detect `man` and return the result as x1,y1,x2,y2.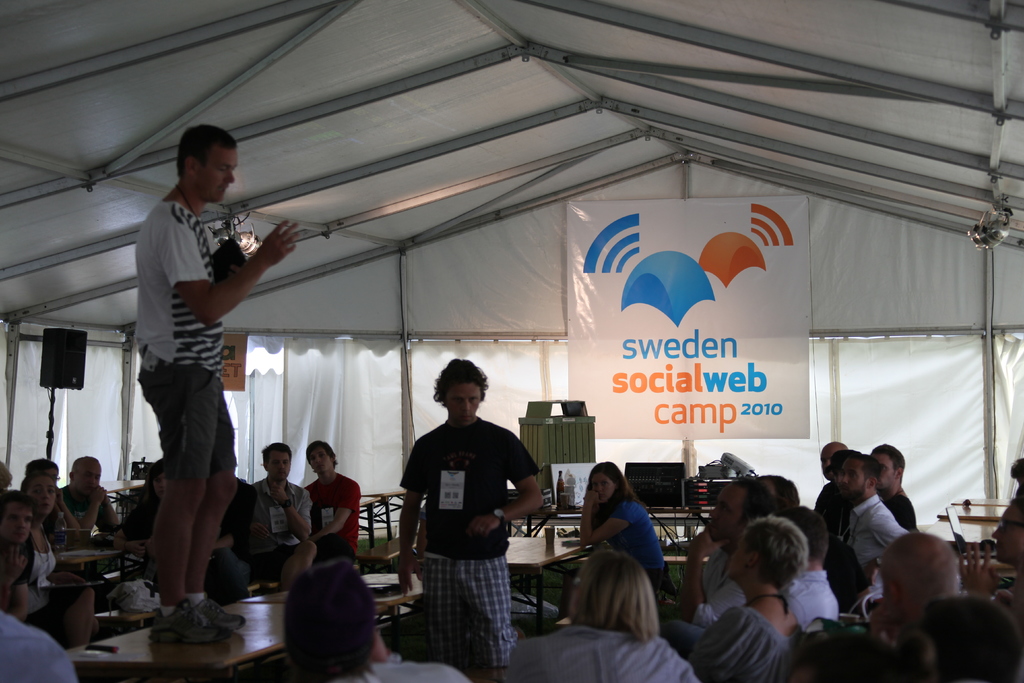
304,437,363,568.
